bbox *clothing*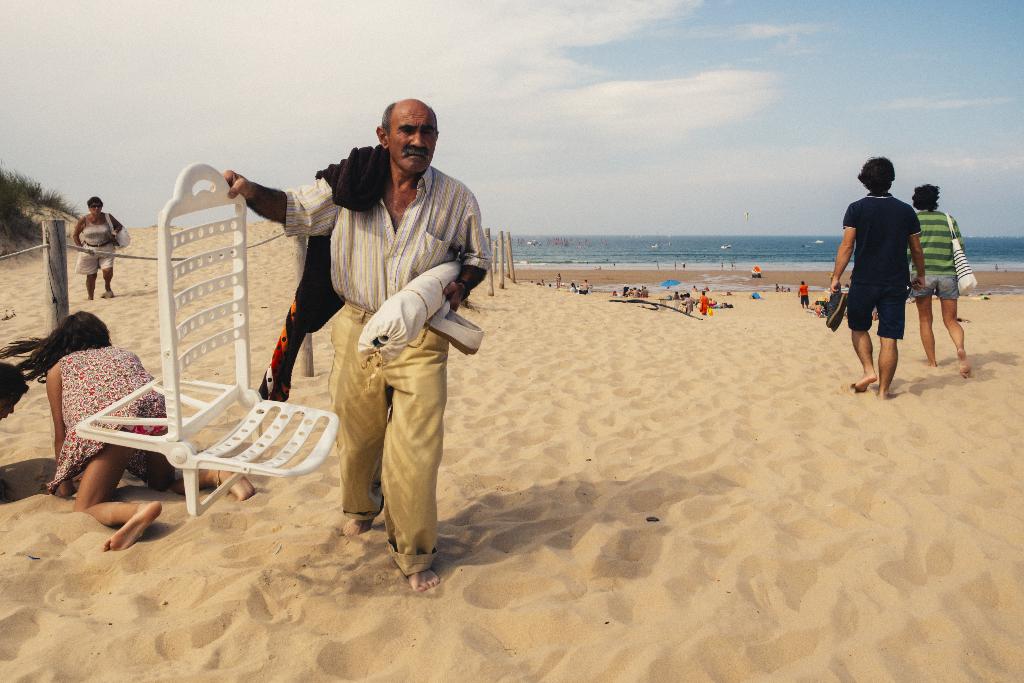
(left=905, top=205, right=963, bottom=261)
